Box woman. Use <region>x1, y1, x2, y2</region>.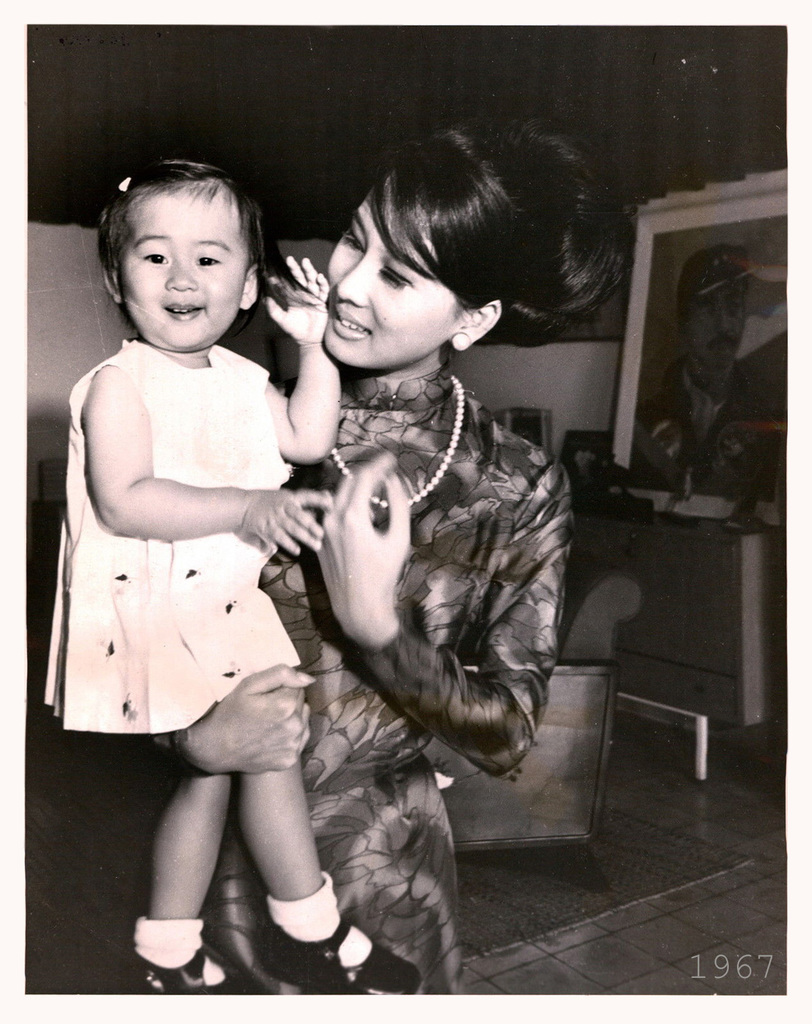
<region>204, 115, 627, 1007</region>.
